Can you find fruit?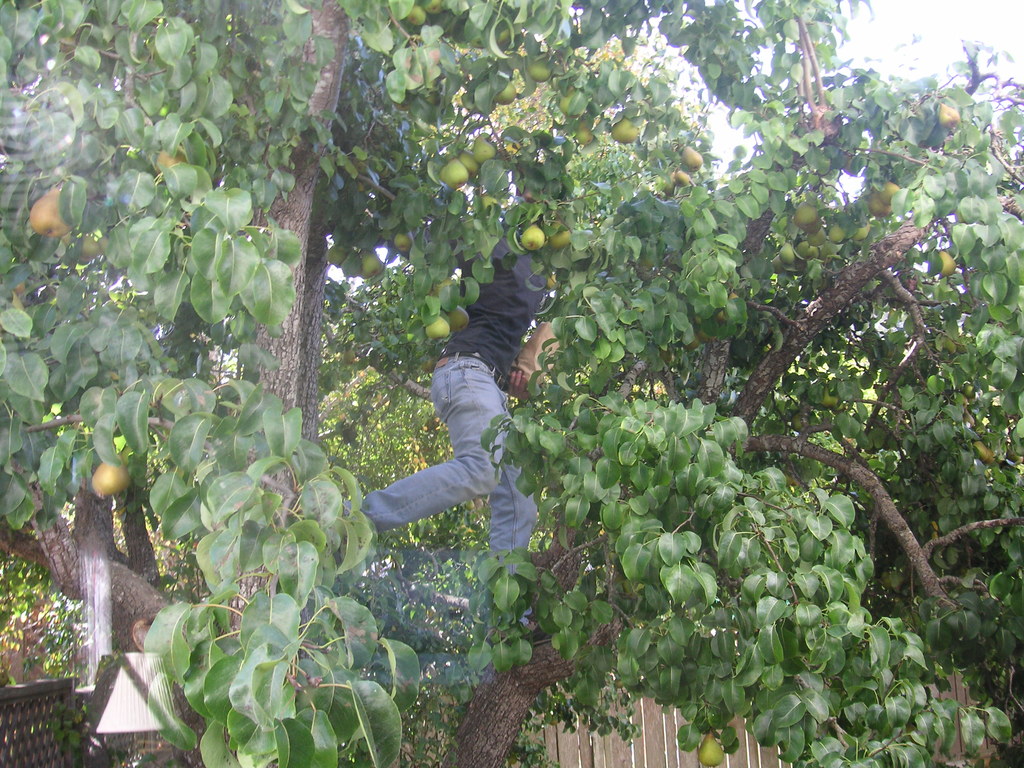
Yes, bounding box: (left=442, top=157, right=466, bottom=189).
